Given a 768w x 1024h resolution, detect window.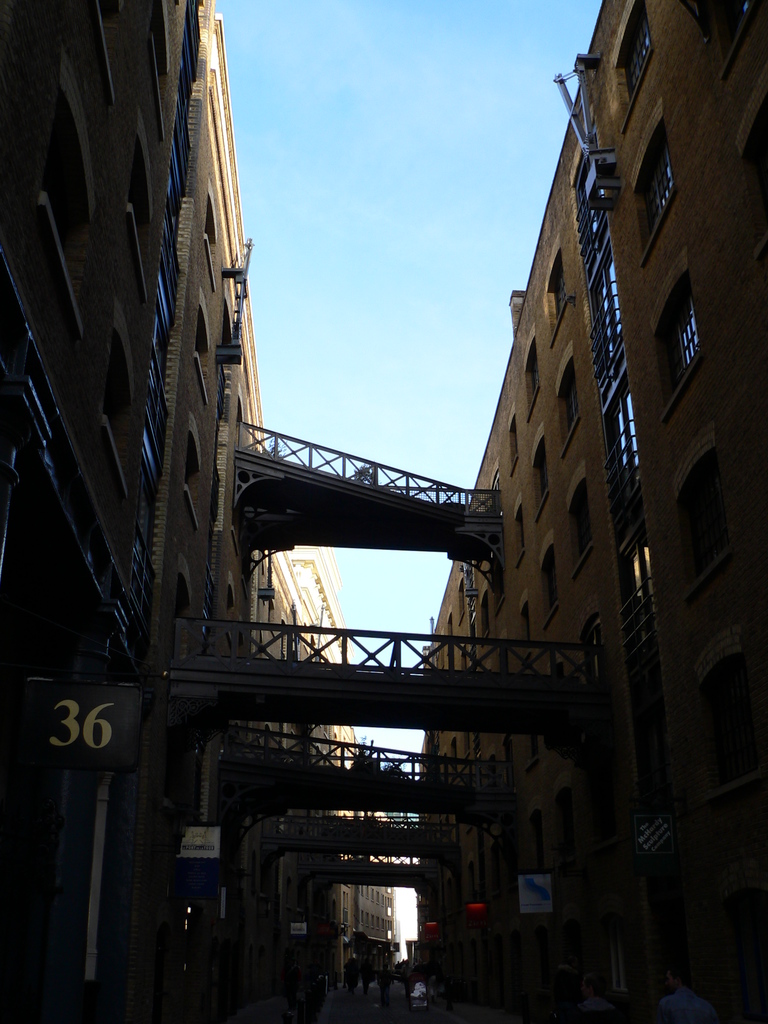
locate(509, 406, 521, 478).
